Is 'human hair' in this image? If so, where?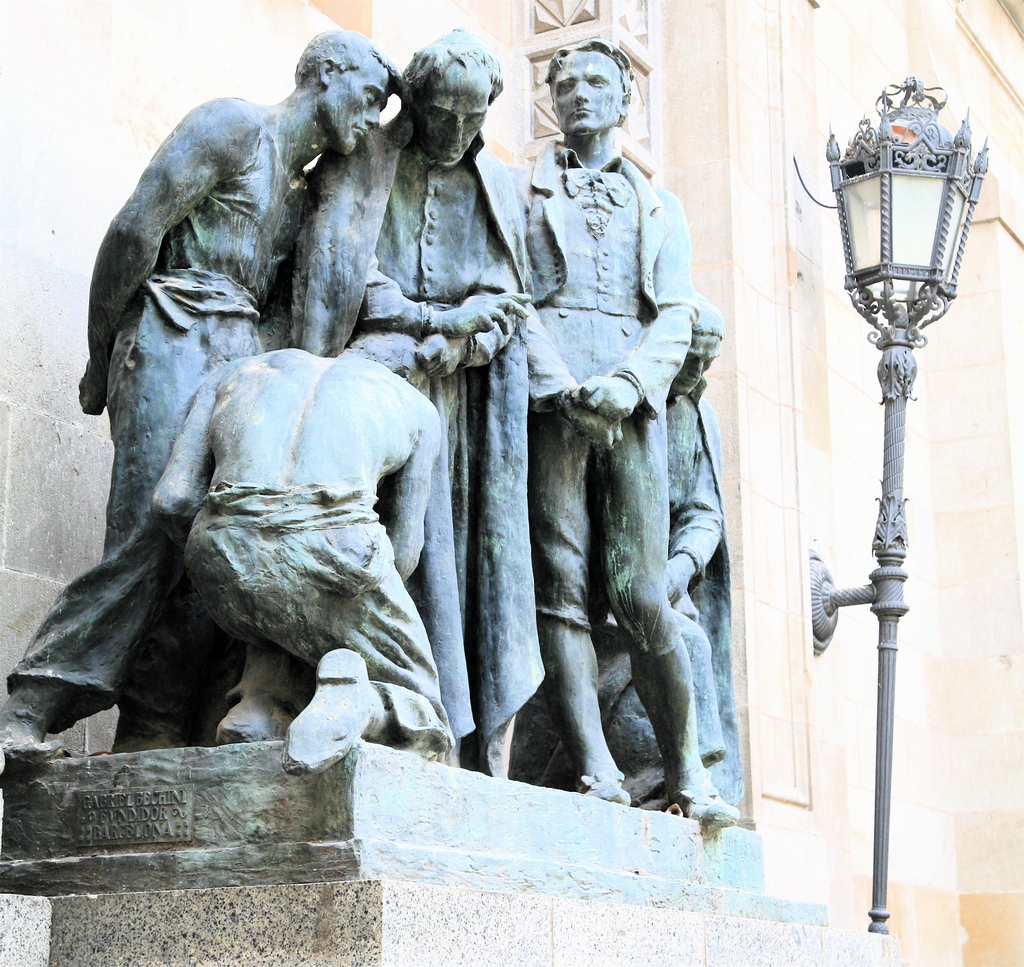
Yes, at Rect(296, 28, 402, 88).
